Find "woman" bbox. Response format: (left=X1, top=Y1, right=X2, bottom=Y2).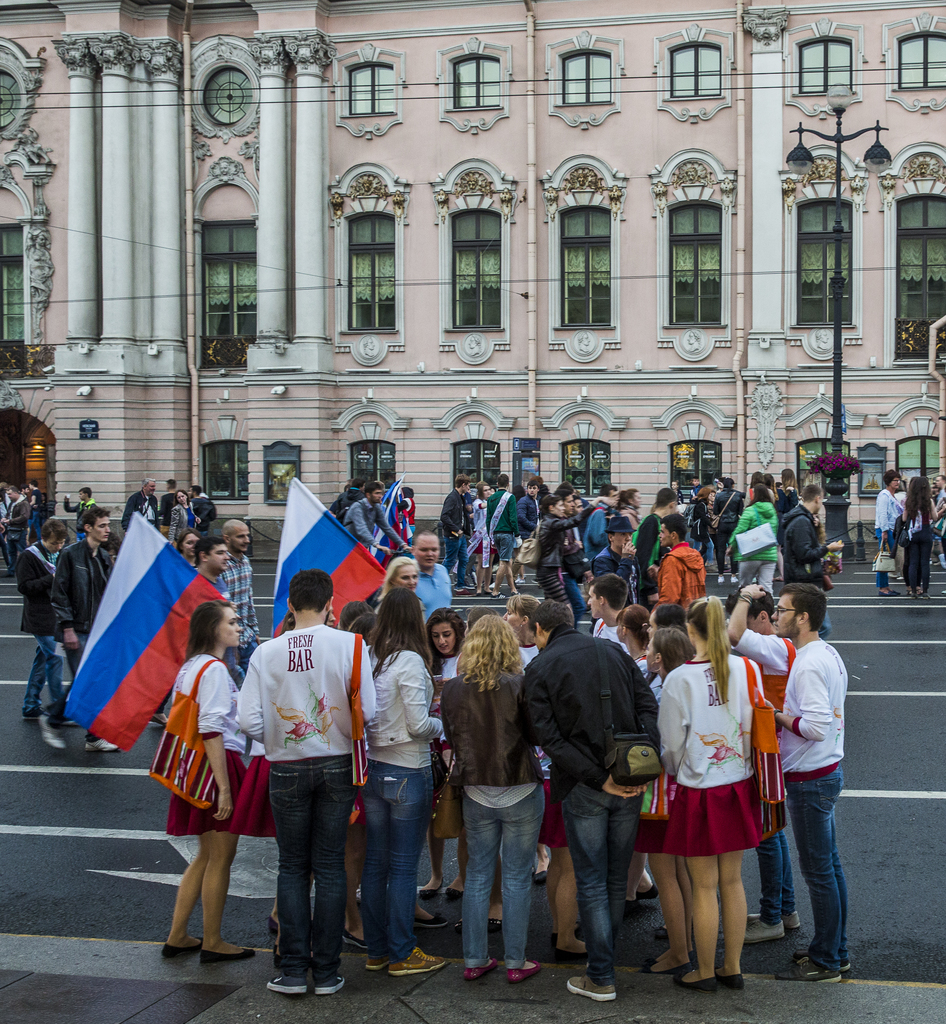
(left=719, top=482, right=782, bottom=597).
